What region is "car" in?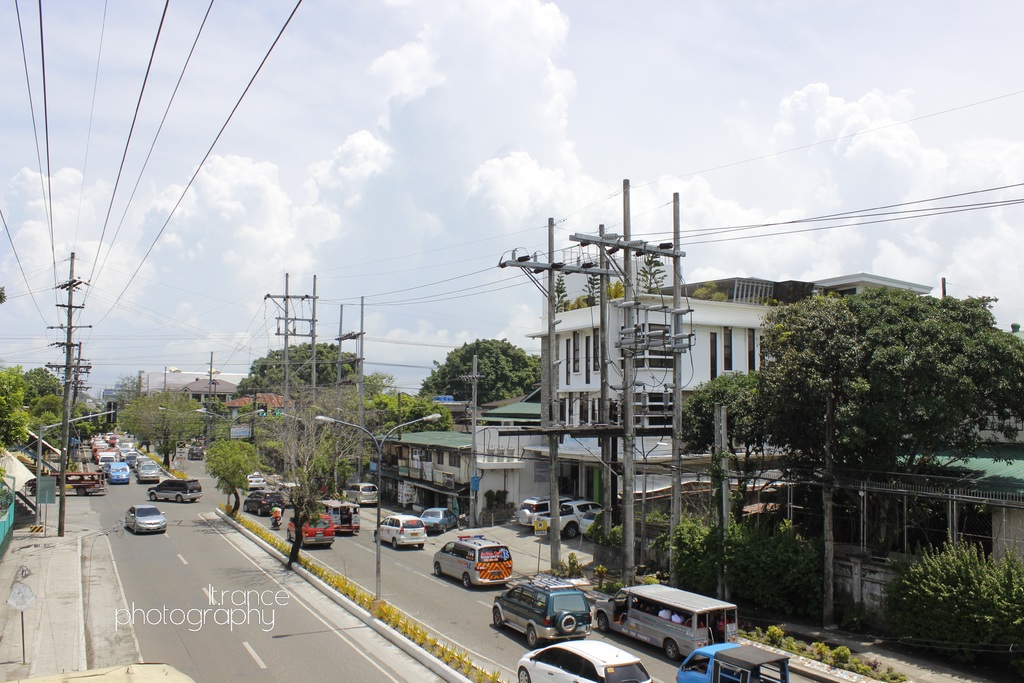
region(345, 482, 381, 506).
